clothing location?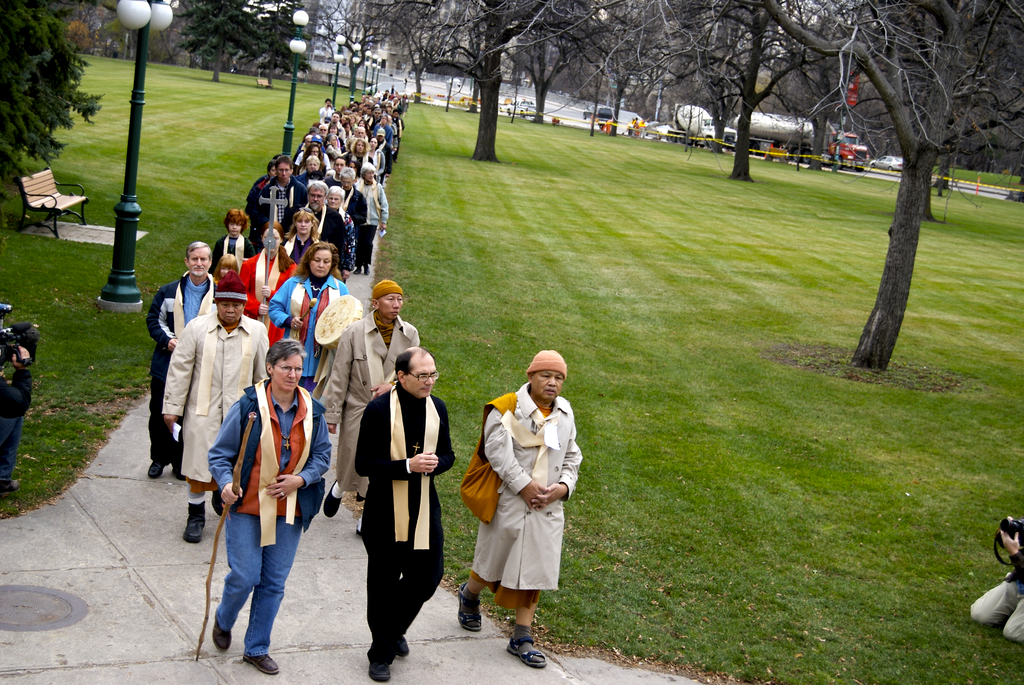
328 311 420 496
